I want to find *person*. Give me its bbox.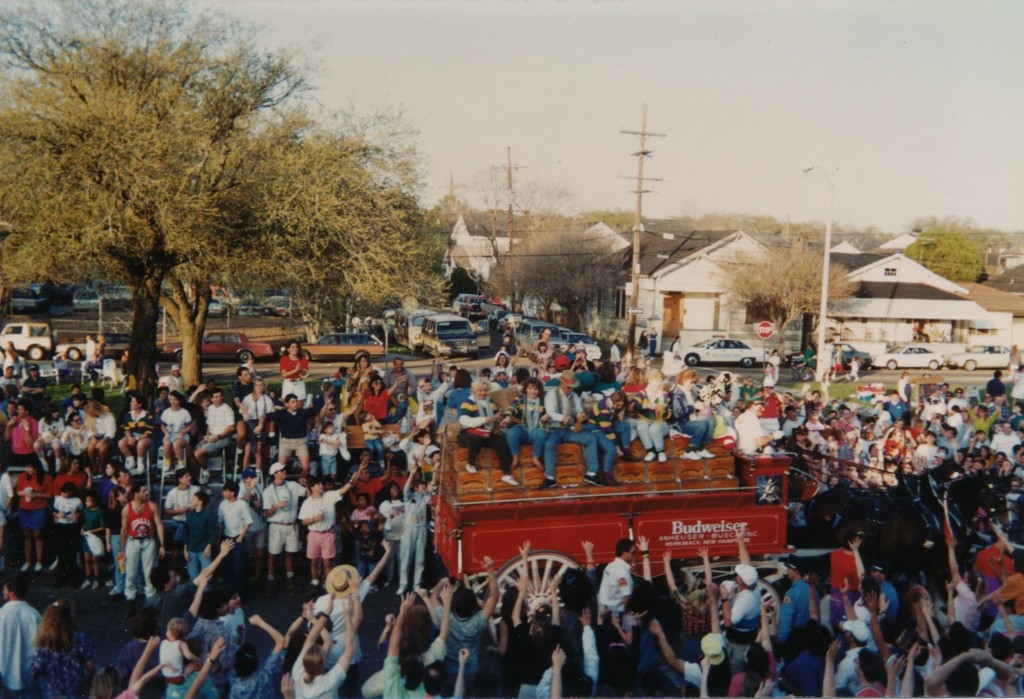
Rect(296, 473, 361, 594).
